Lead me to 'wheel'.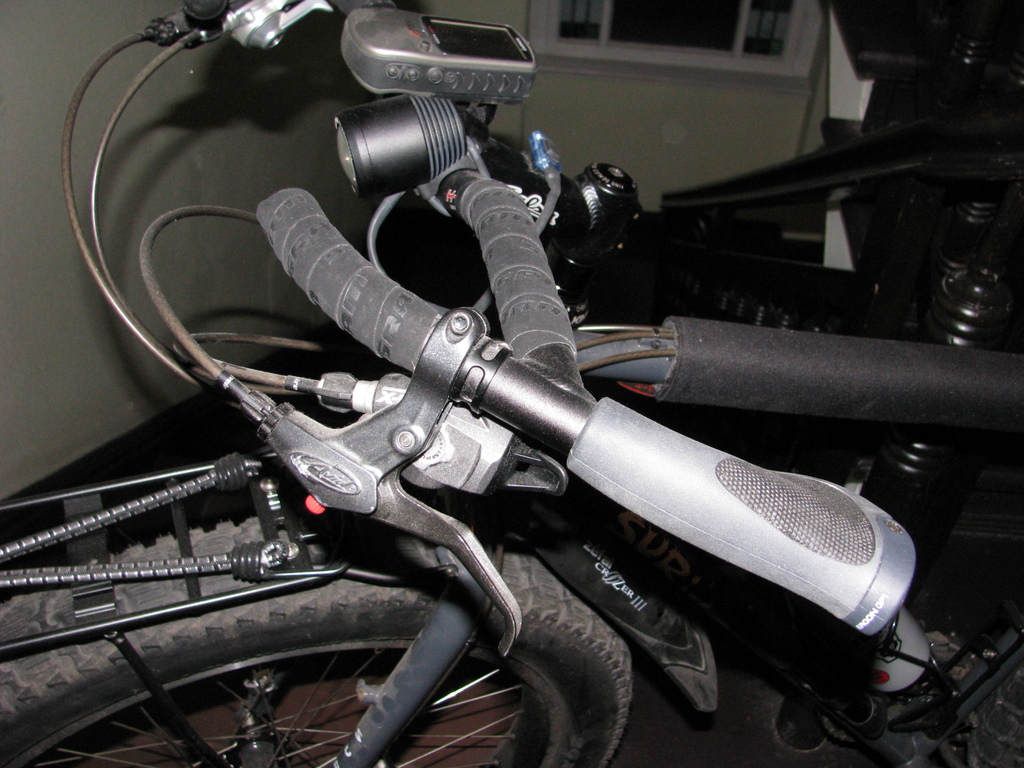
Lead to bbox(0, 508, 638, 767).
